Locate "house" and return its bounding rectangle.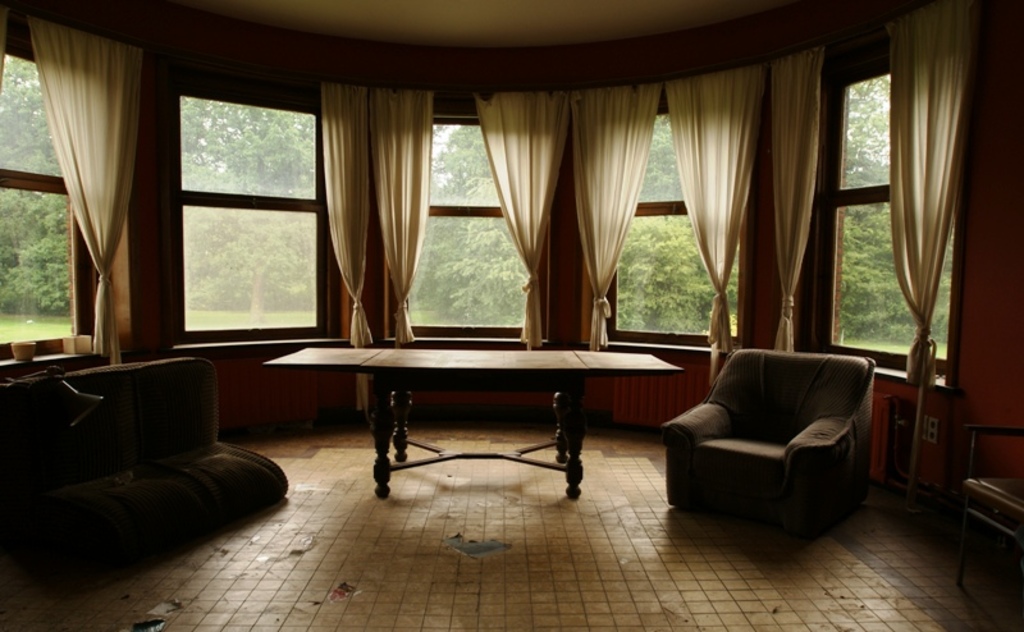
(3,1,1023,631).
